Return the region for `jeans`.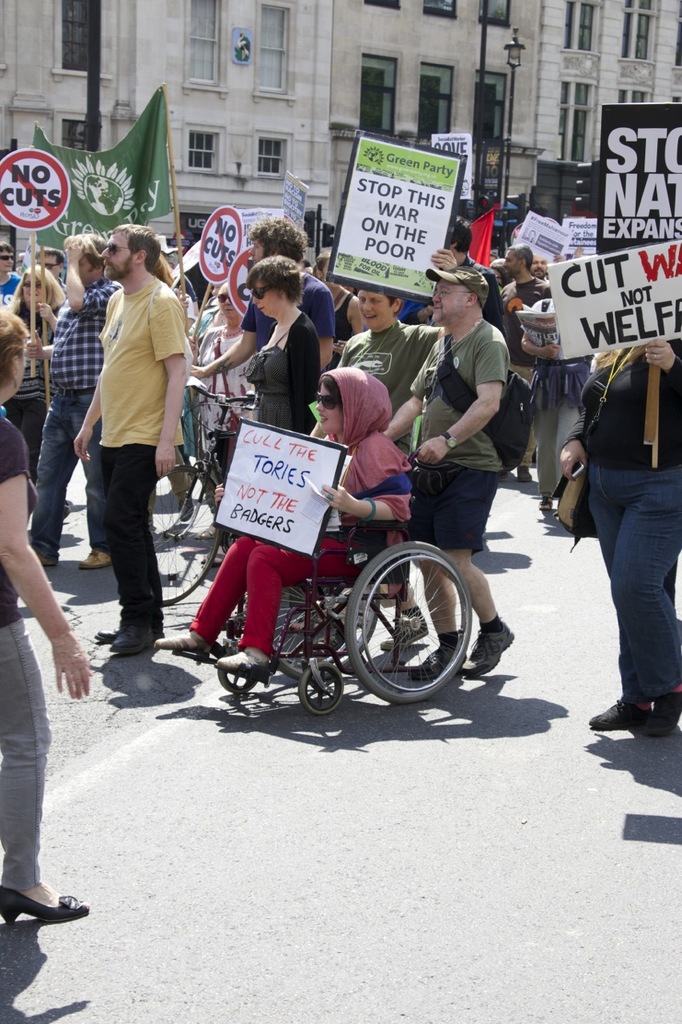
{"x1": 587, "y1": 464, "x2": 681, "y2": 703}.
